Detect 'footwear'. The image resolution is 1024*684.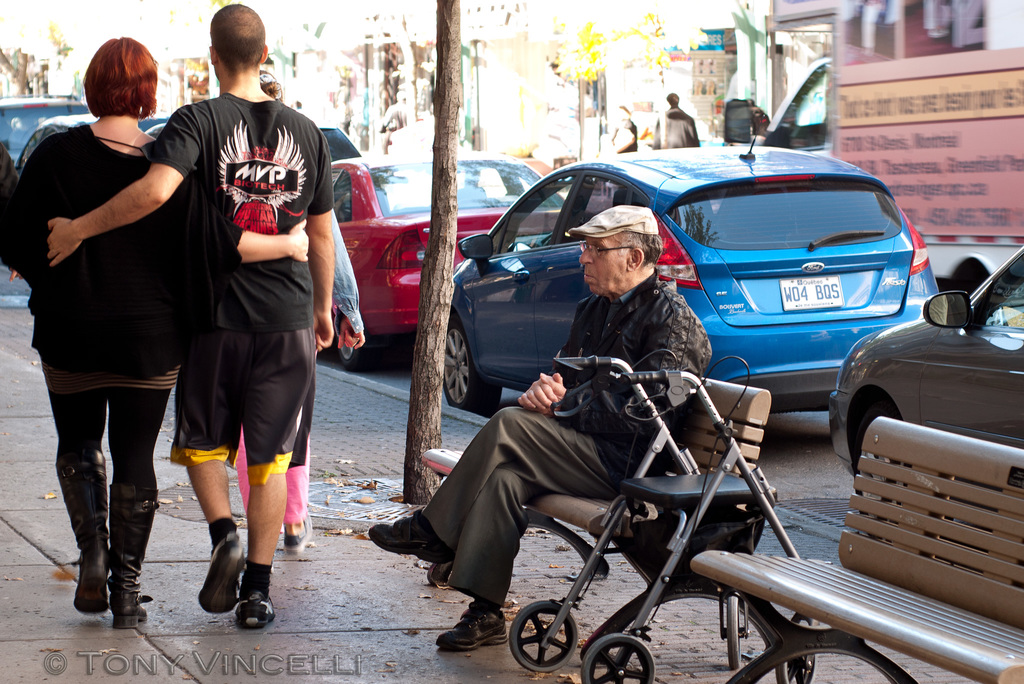
bbox=(196, 536, 246, 620).
